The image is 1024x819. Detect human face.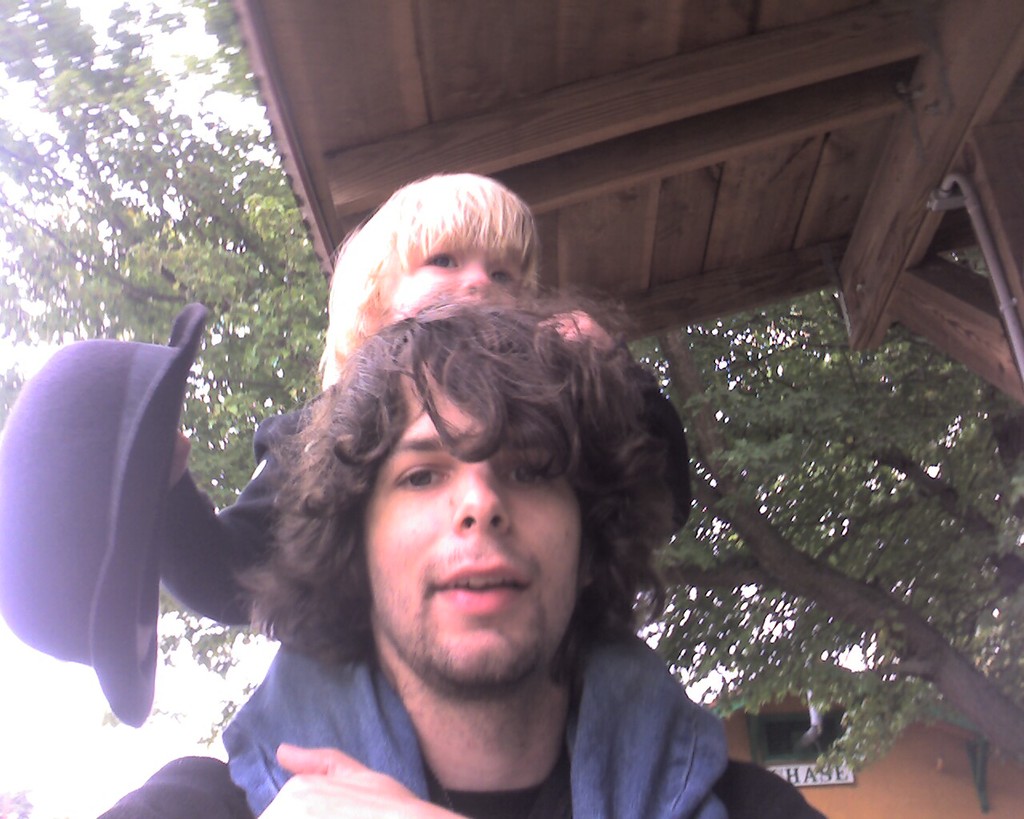
Detection: x1=362, y1=377, x2=583, y2=693.
